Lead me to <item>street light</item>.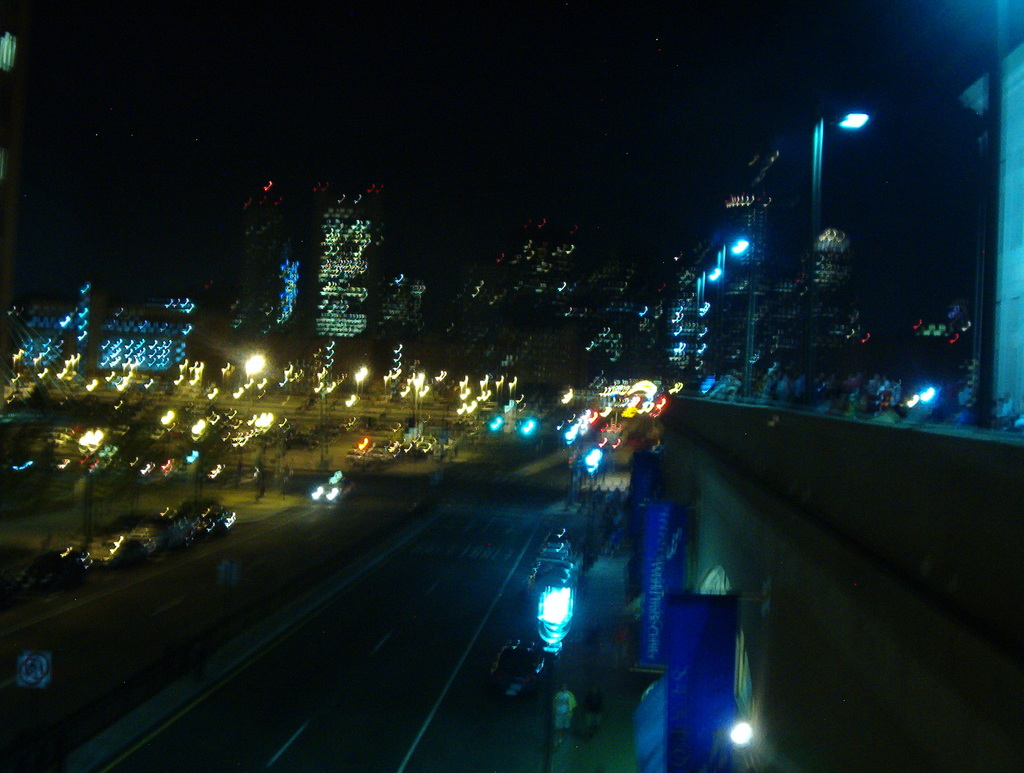
Lead to locate(529, 523, 574, 772).
